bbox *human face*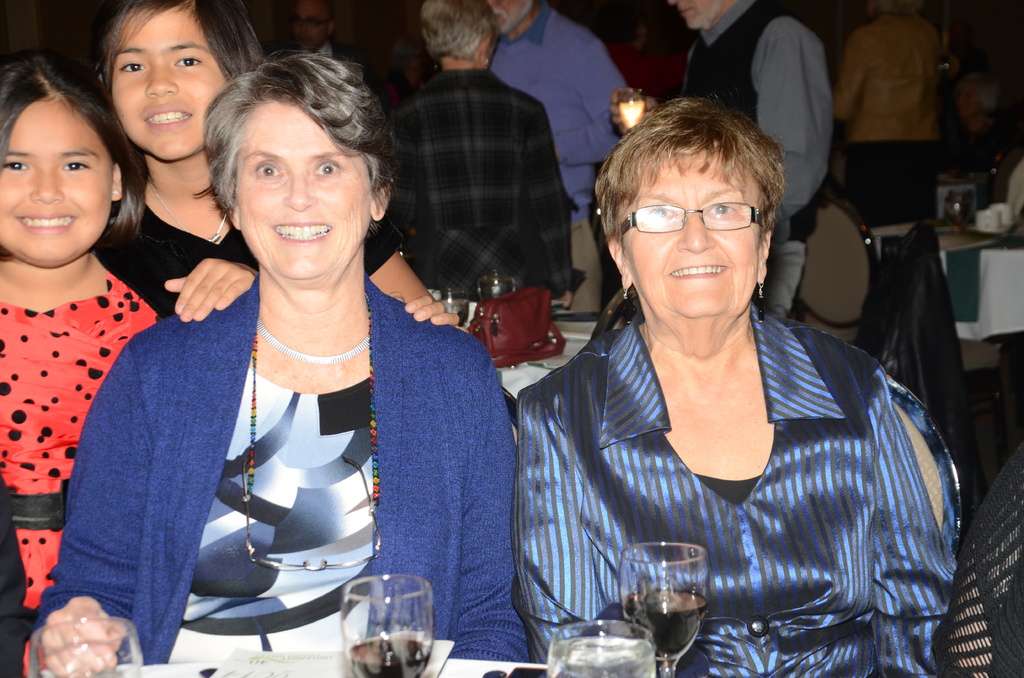
[left=0, top=99, right=114, bottom=264]
